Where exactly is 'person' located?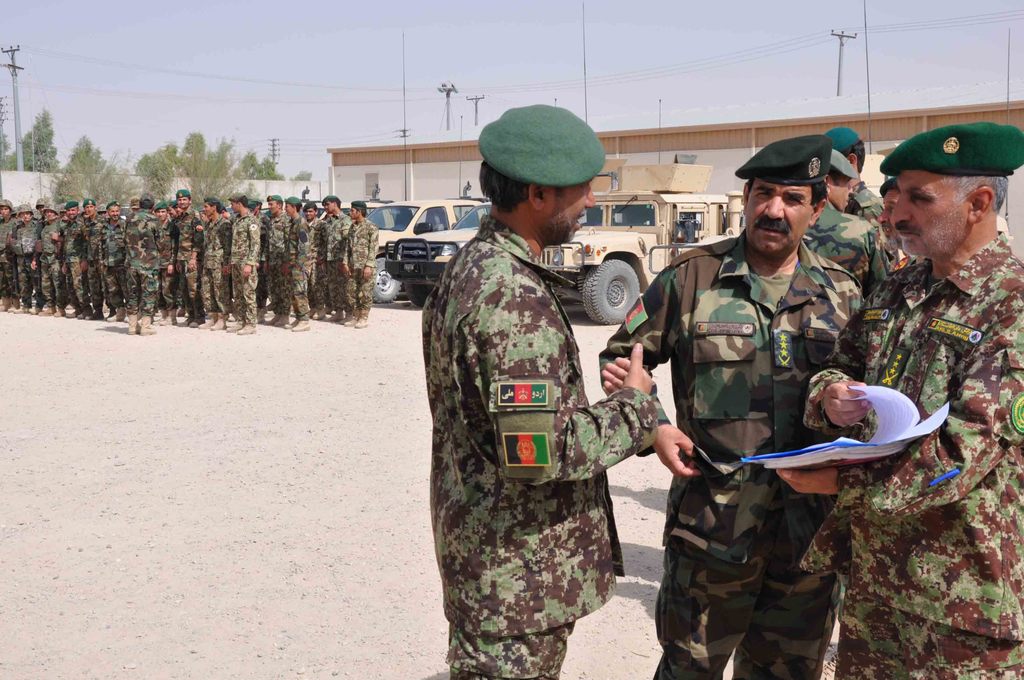
Its bounding box is region(438, 104, 672, 677).
